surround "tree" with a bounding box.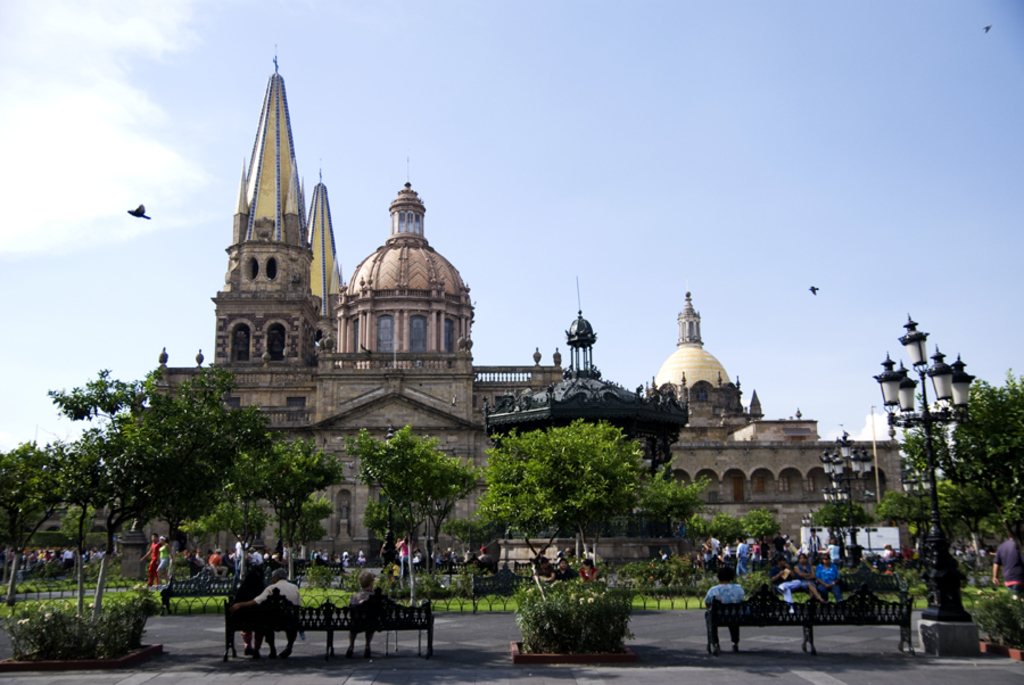
l=189, t=490, r=273, b=552.
